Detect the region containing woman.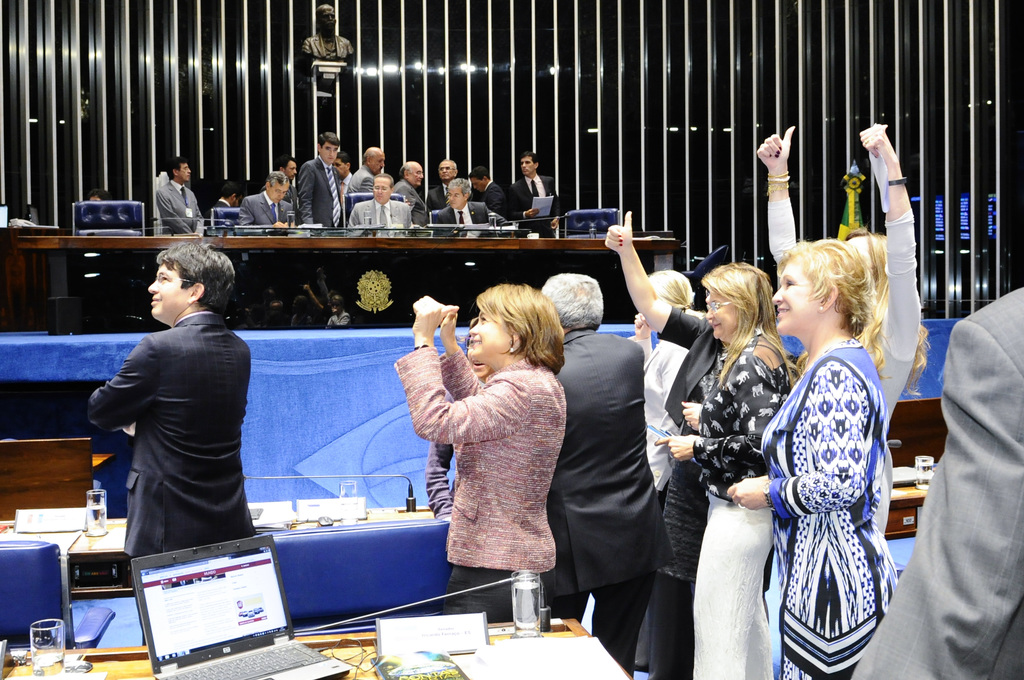
(x1=648, y1=257, x2=801, y2=679).
